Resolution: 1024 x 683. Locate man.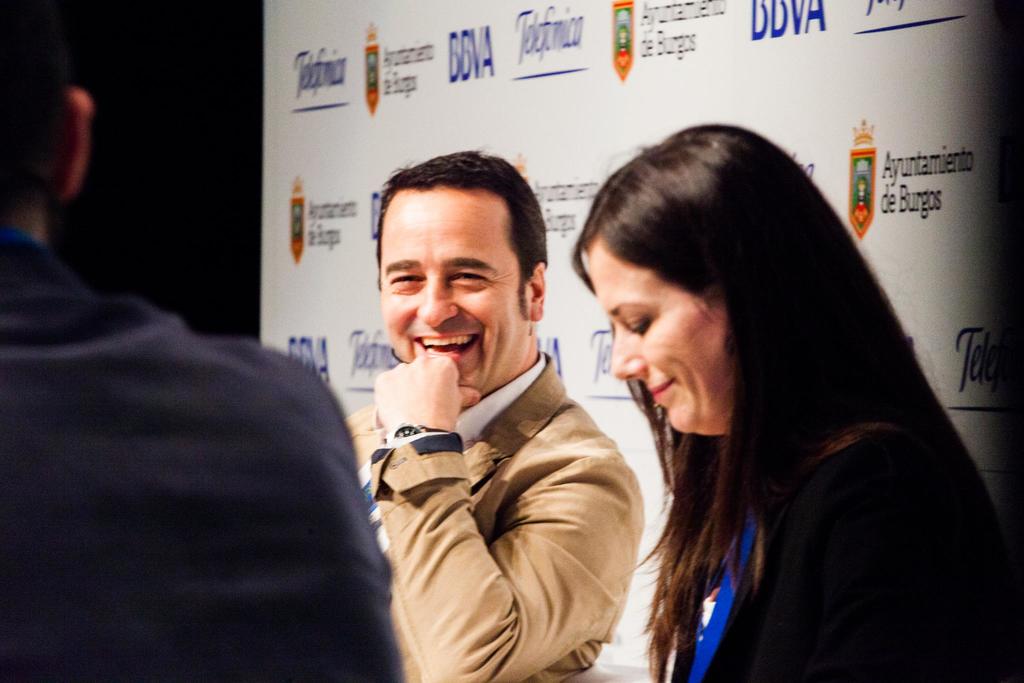
323,146,670,670.
